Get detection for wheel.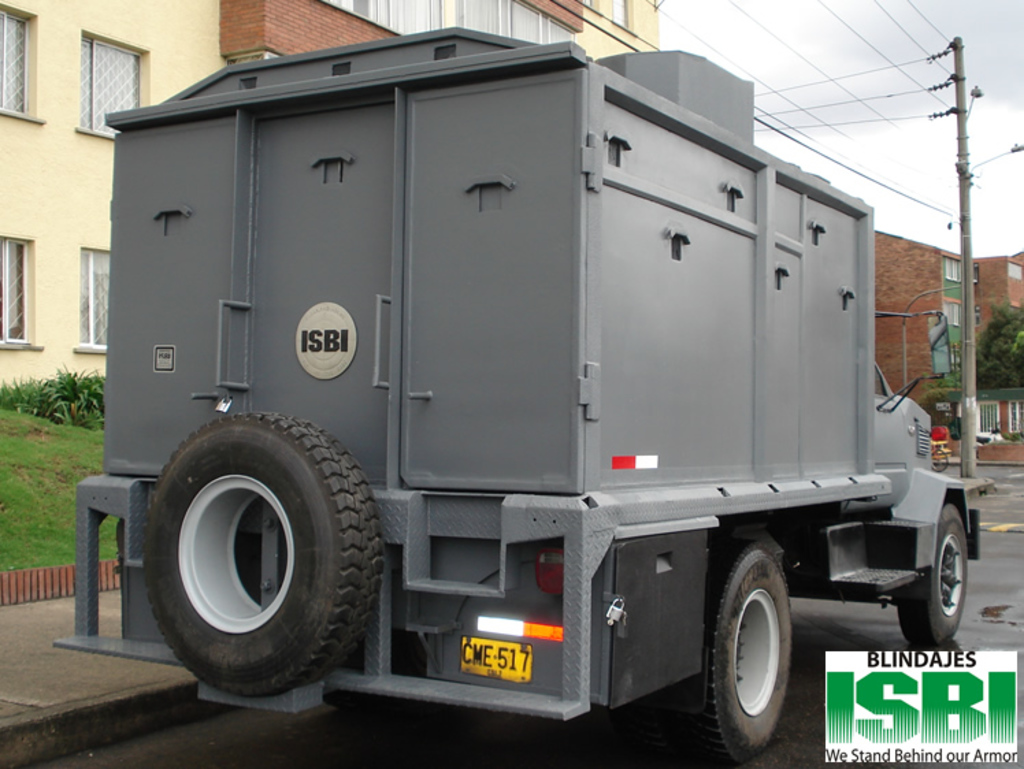
Detection: left=899, top=505, right=969, bottom=647.
